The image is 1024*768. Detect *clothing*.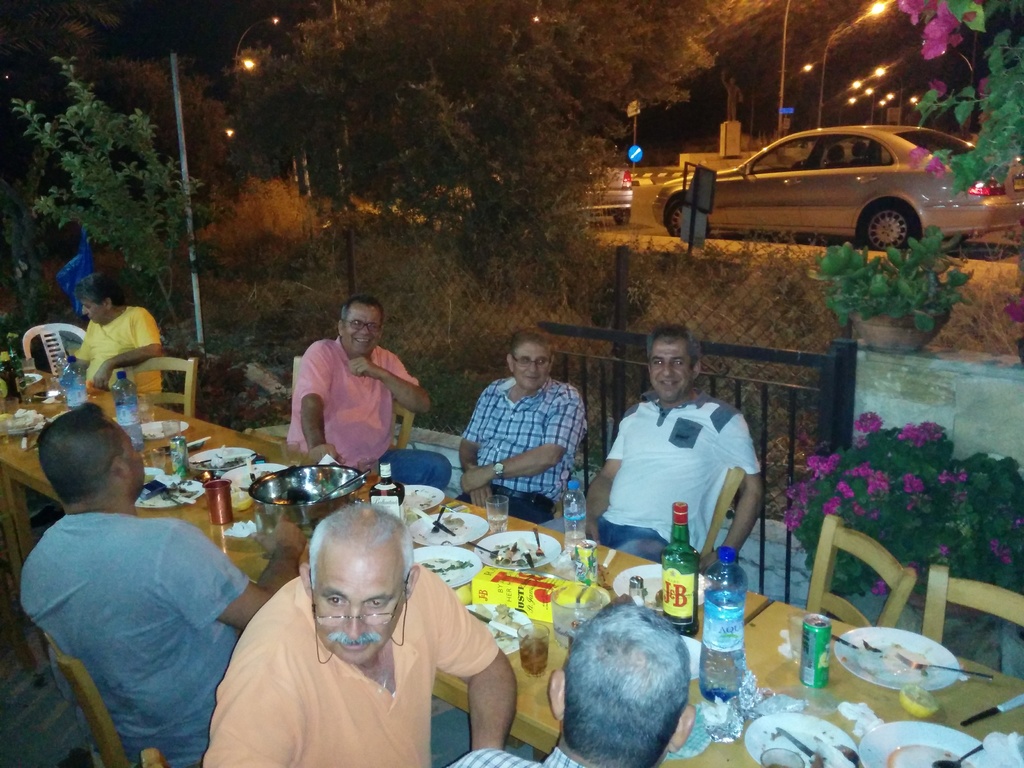
Detection: box=[285, 336, 460, 481].
